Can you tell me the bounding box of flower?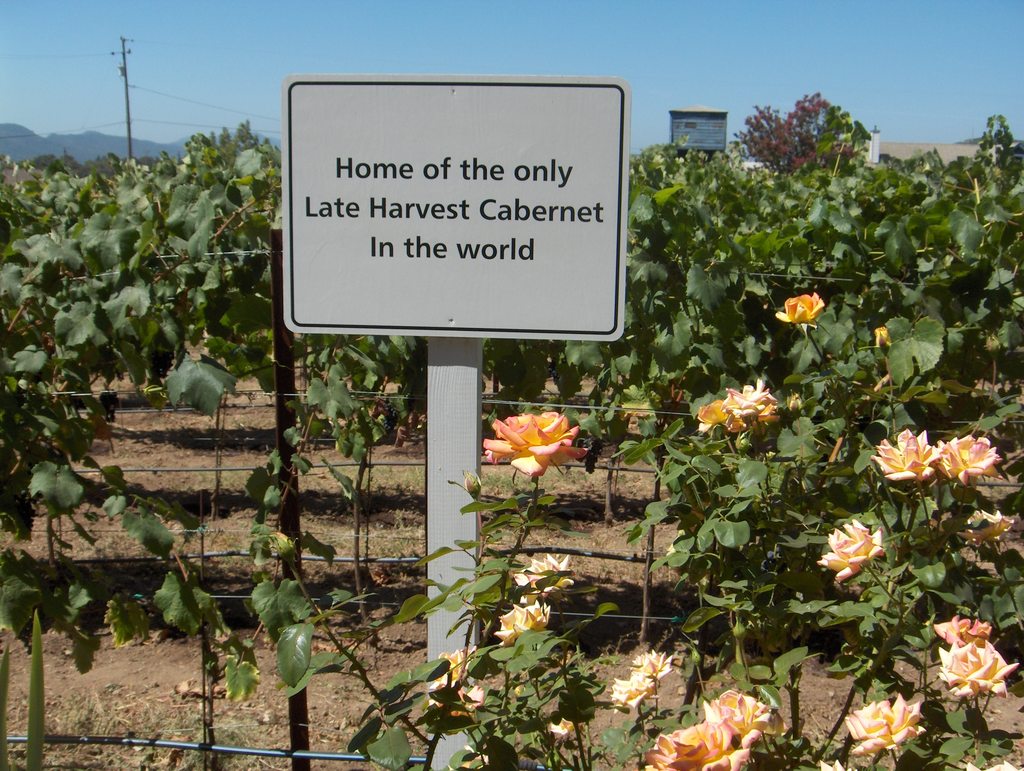
<box>819,517,878,587</box>.
